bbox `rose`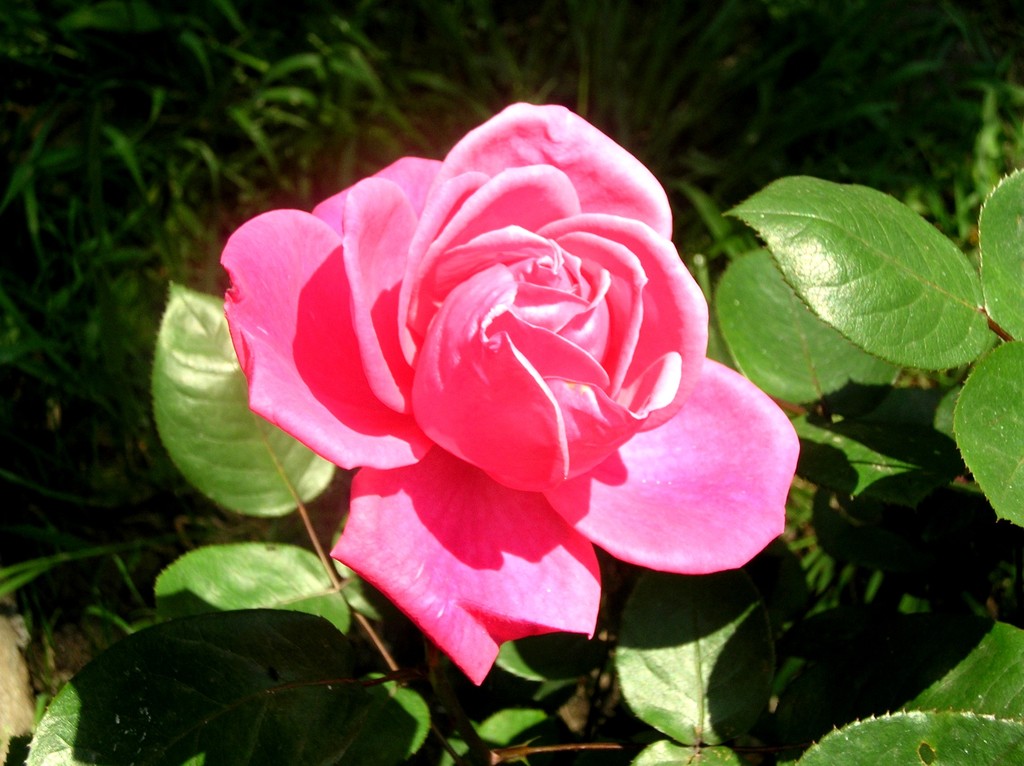
bbox=(210, 99, 797, 689)
